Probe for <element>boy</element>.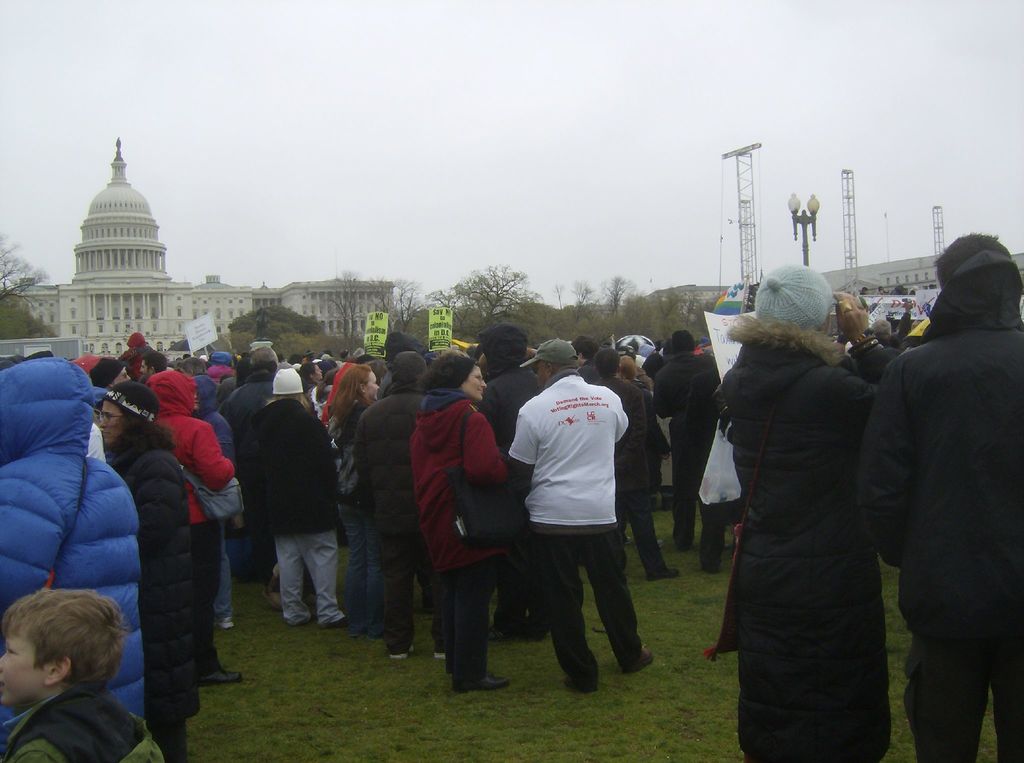
Probe result: [x1=0, y1=591, x2=166, y2=762].
